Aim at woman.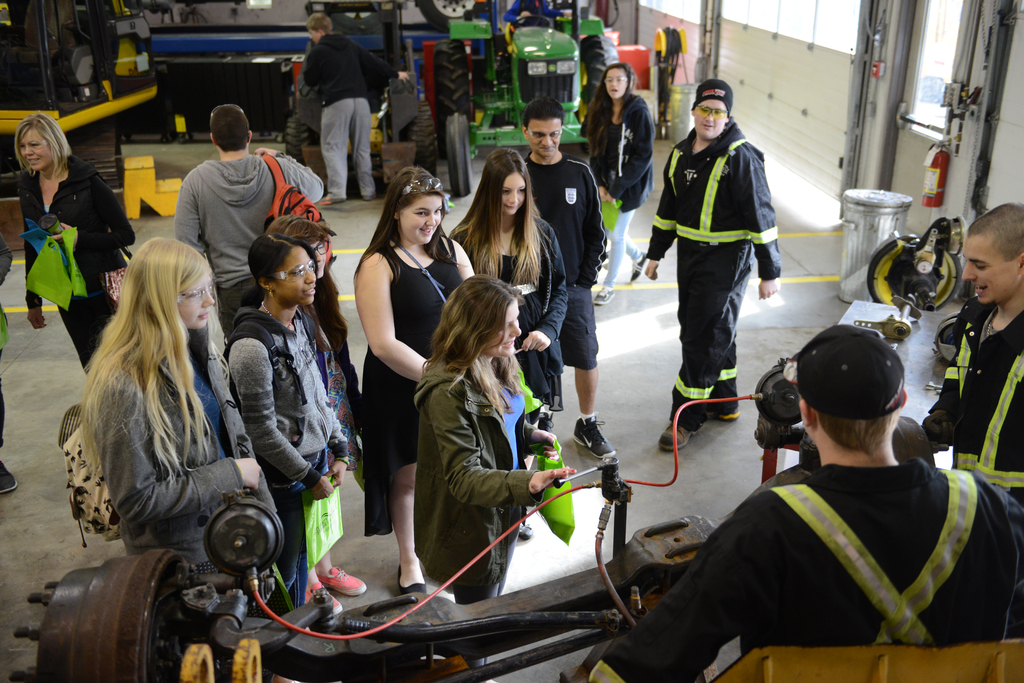
Aimed at <bbox>223, 230, 370, 616</bbox>.
